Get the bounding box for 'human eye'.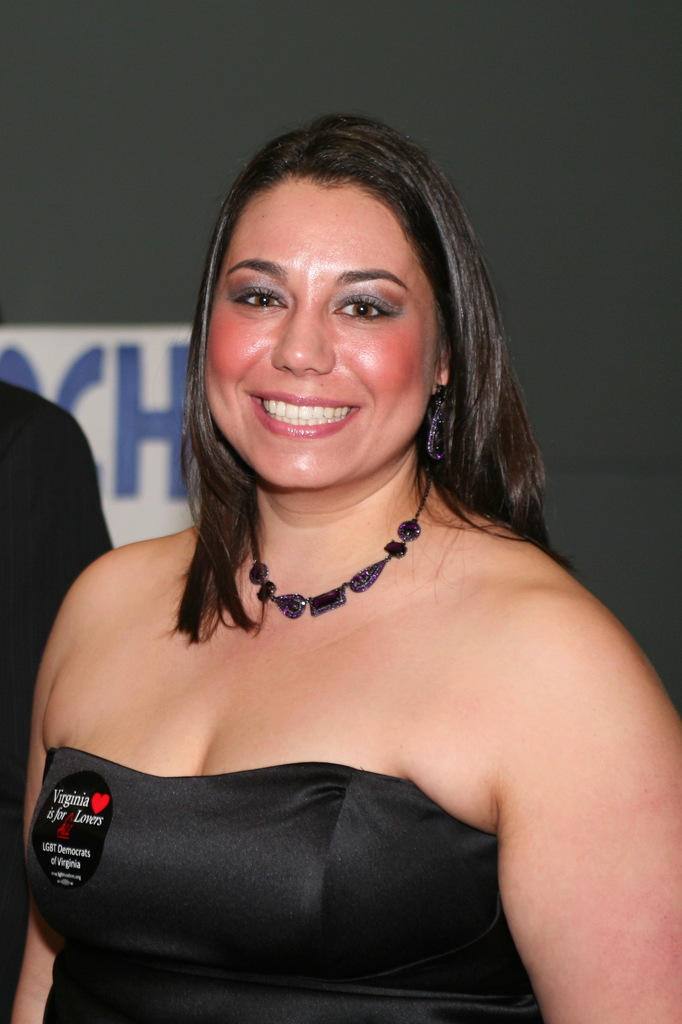
[x1=226, y1=278, x2=286, y2=317].
